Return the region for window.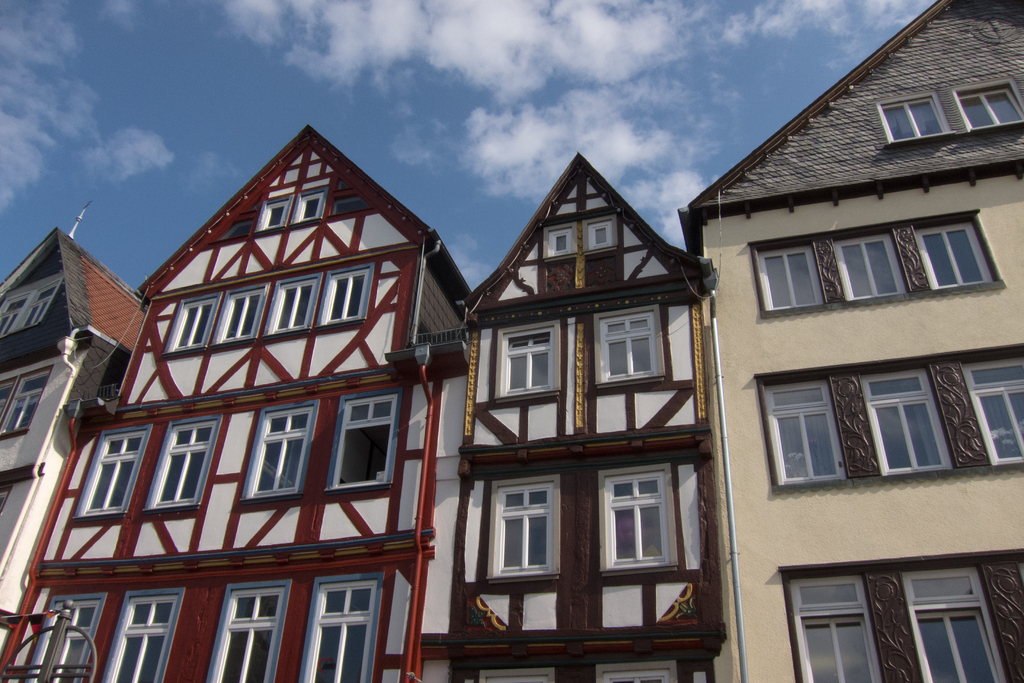
334 397 395 492.
